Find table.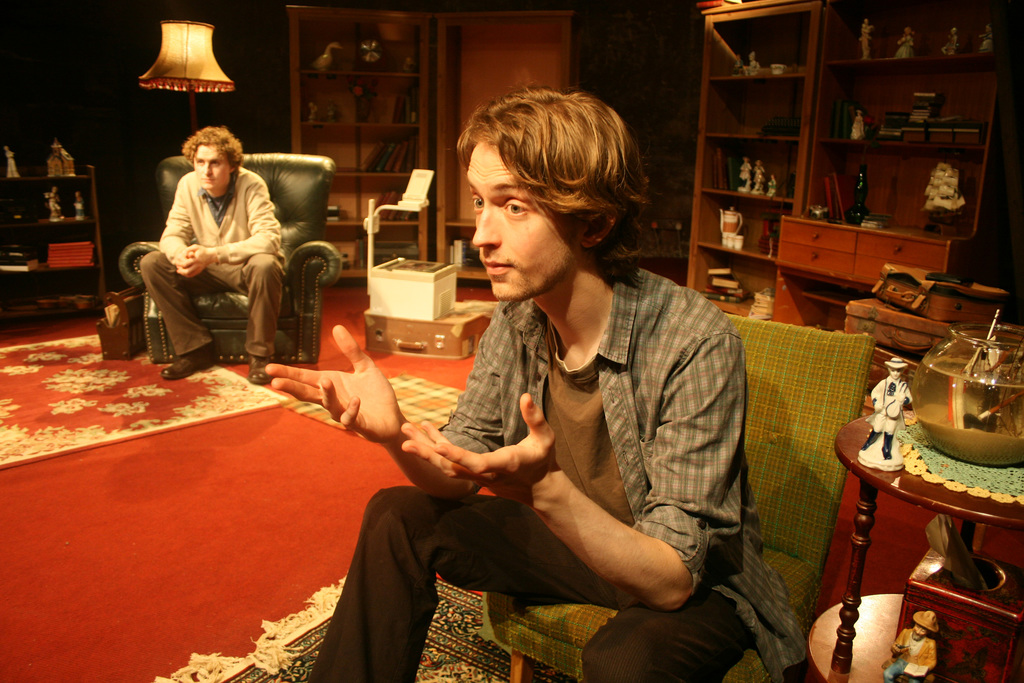
824 356 1023 656.
